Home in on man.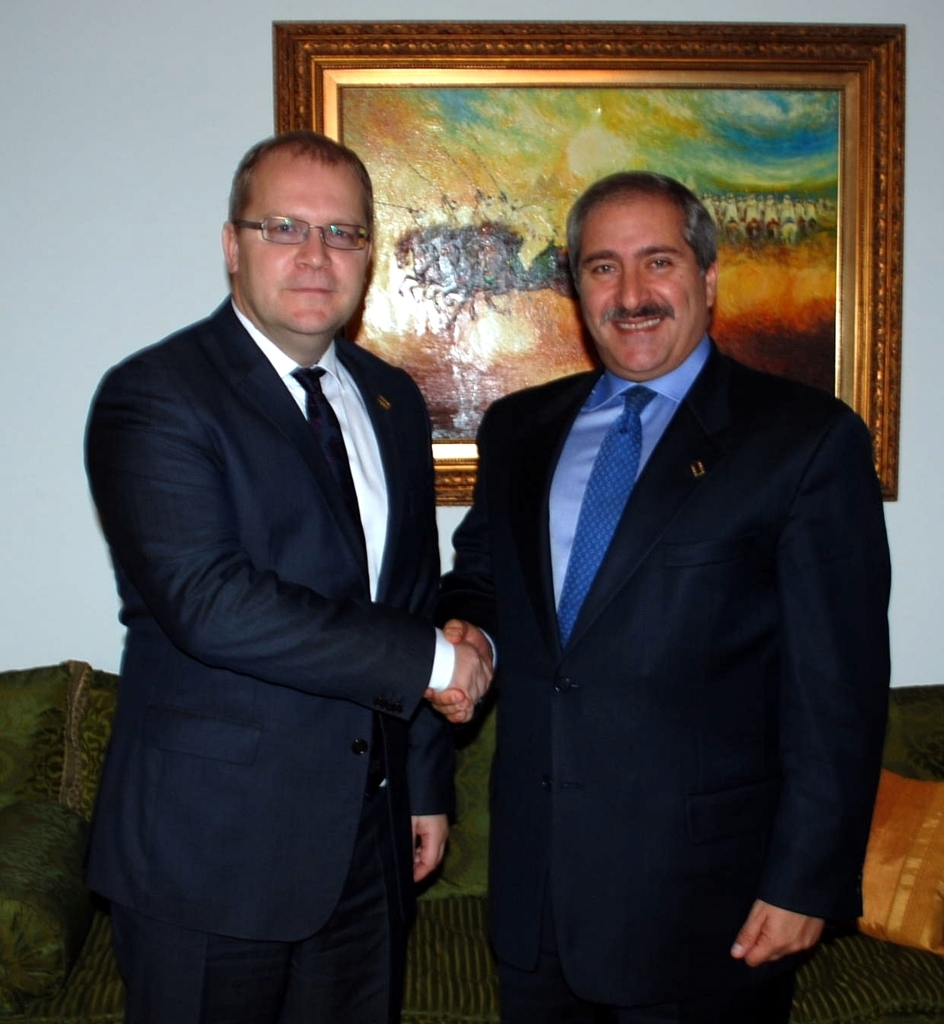
Homed in at box(433, 165, 915, 1019).
